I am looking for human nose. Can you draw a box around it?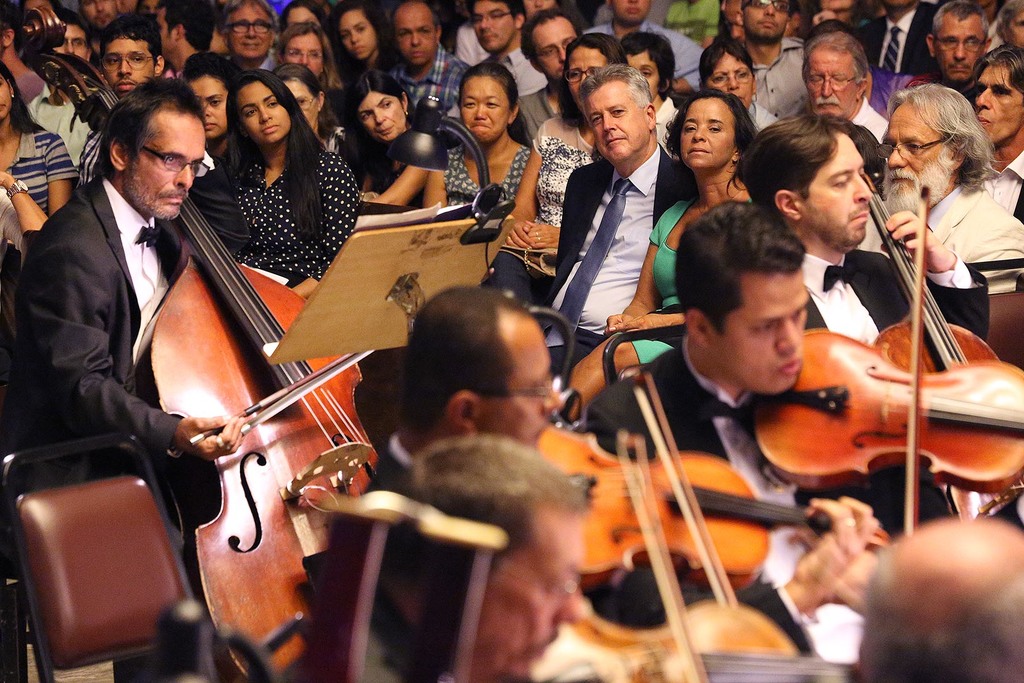
Sure, the bounding box is <bbox>854, 174, 870, 199</bbox>.
